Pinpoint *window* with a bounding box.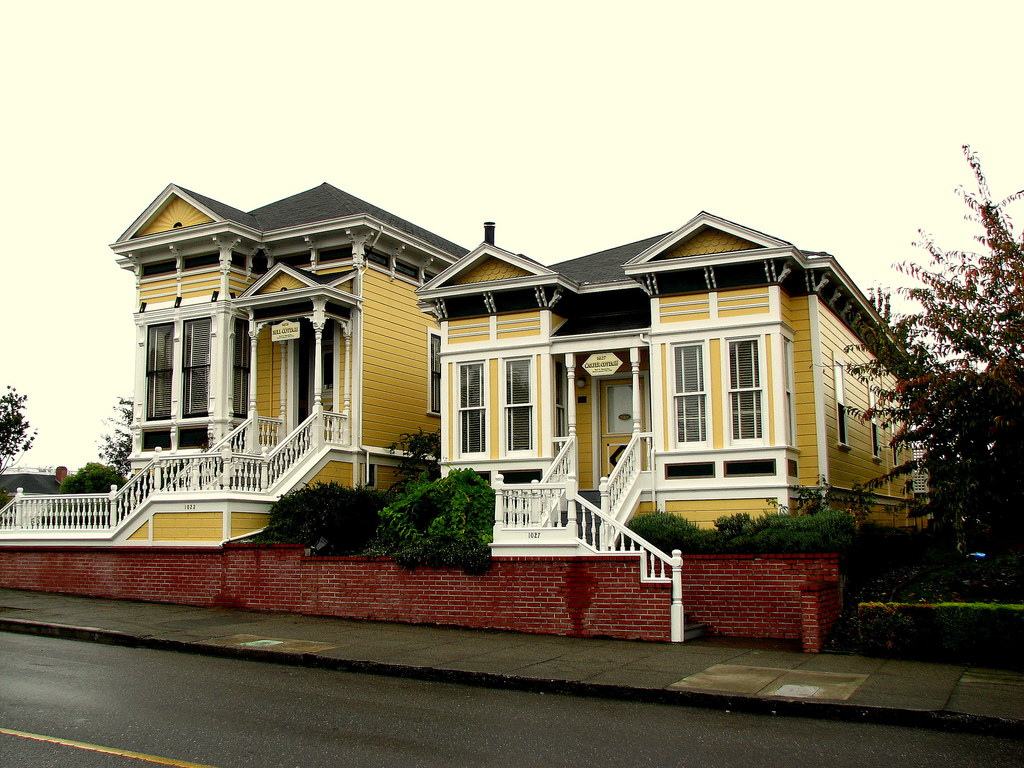
499 355 538 458.
